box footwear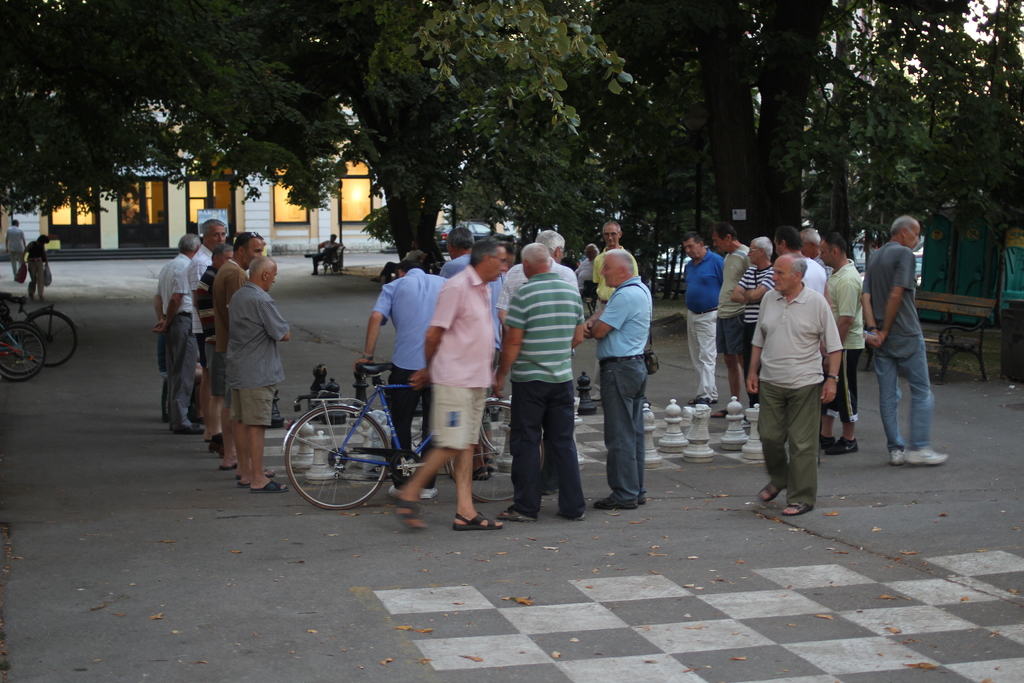
x1=239 y1=476 x2=275 y2=487
